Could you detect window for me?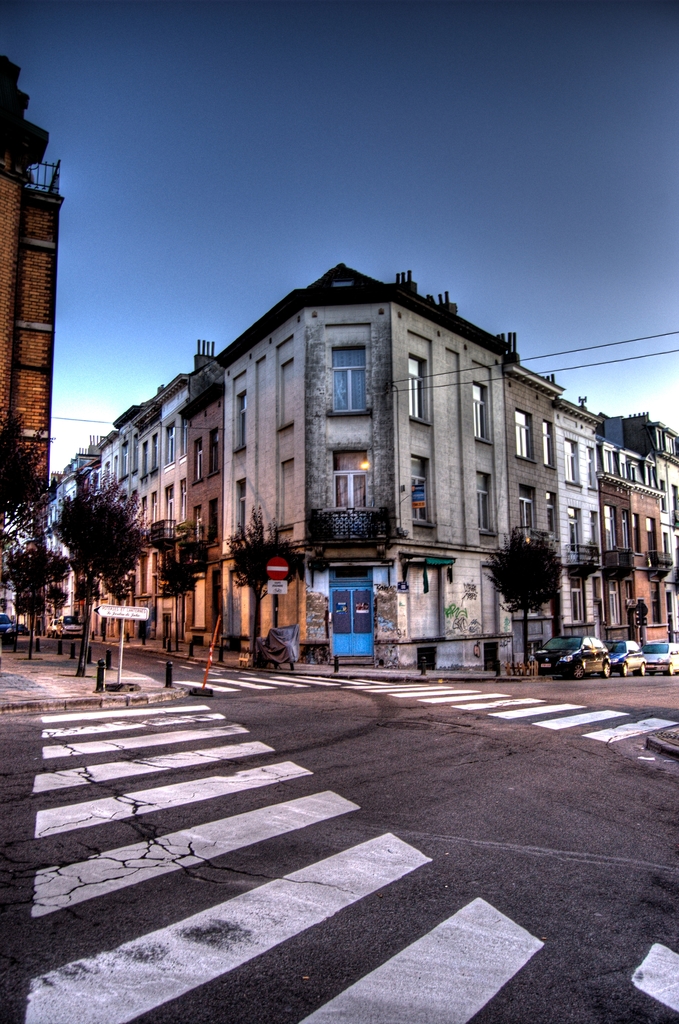
Detection result: (562, 439, 580, 486).
